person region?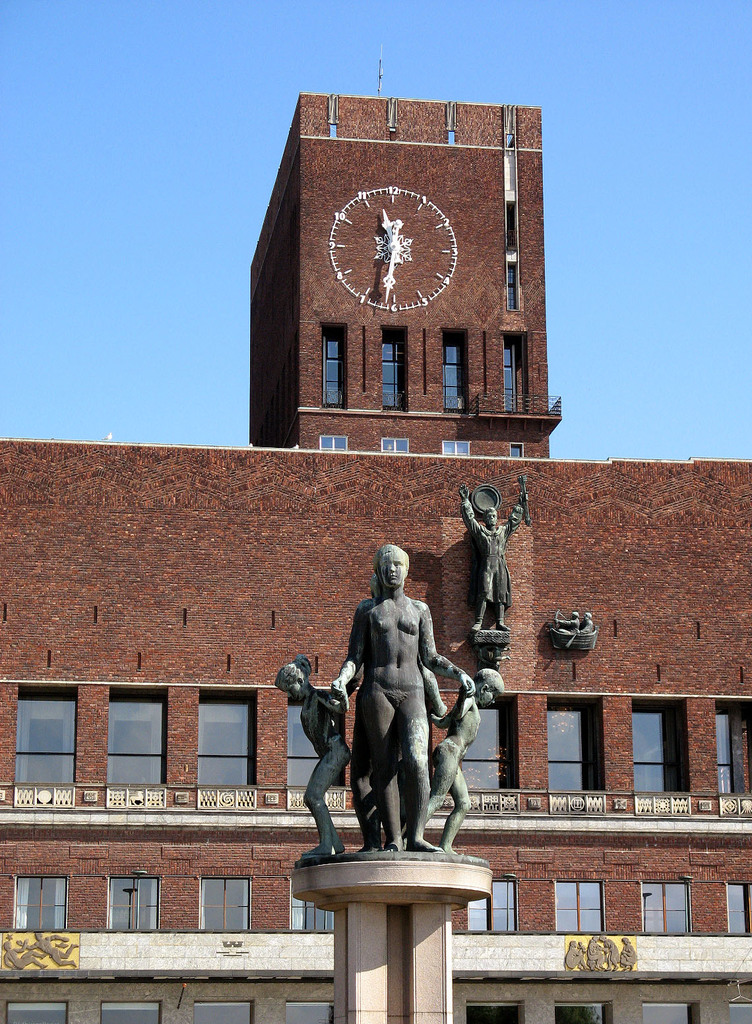
x1=320 y1=513 x2=495 y2=882
